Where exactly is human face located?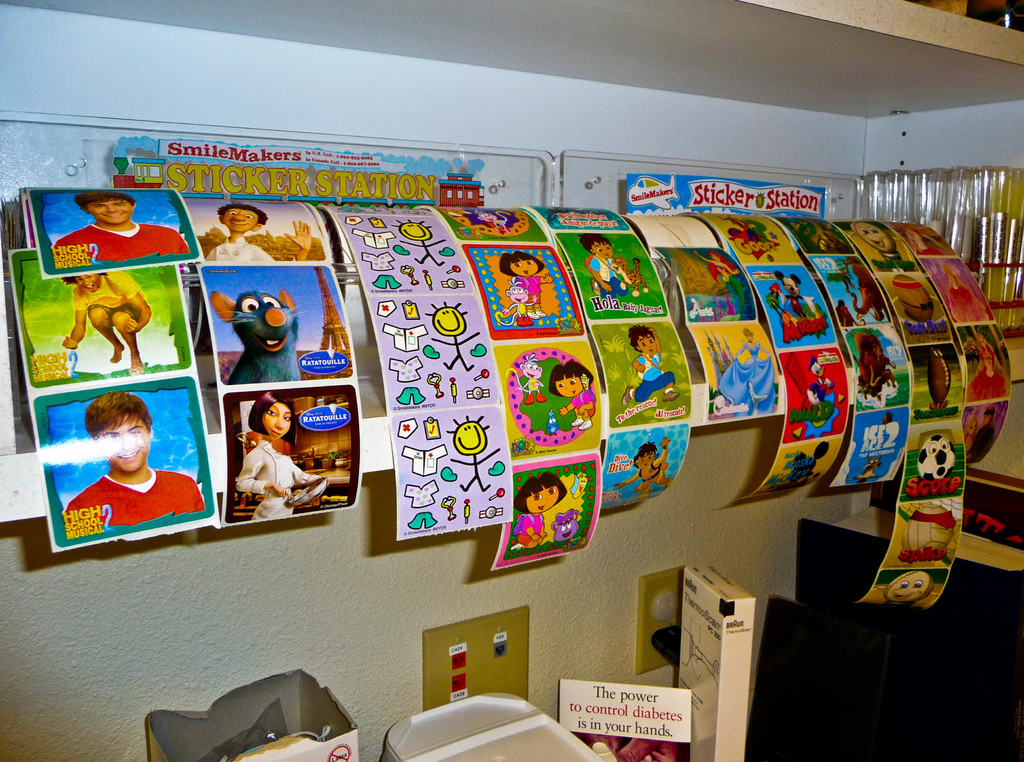
Its bounding box is x1=595, y1=246, x2=611, y2=262.
